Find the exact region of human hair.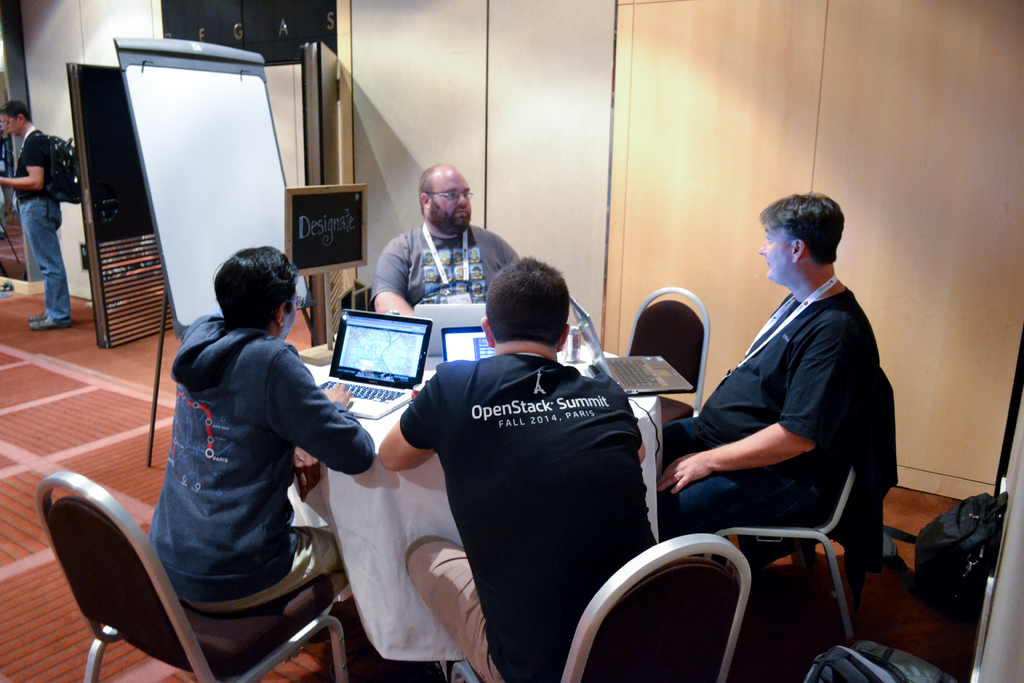
Exact region: 418,162,439,217.
